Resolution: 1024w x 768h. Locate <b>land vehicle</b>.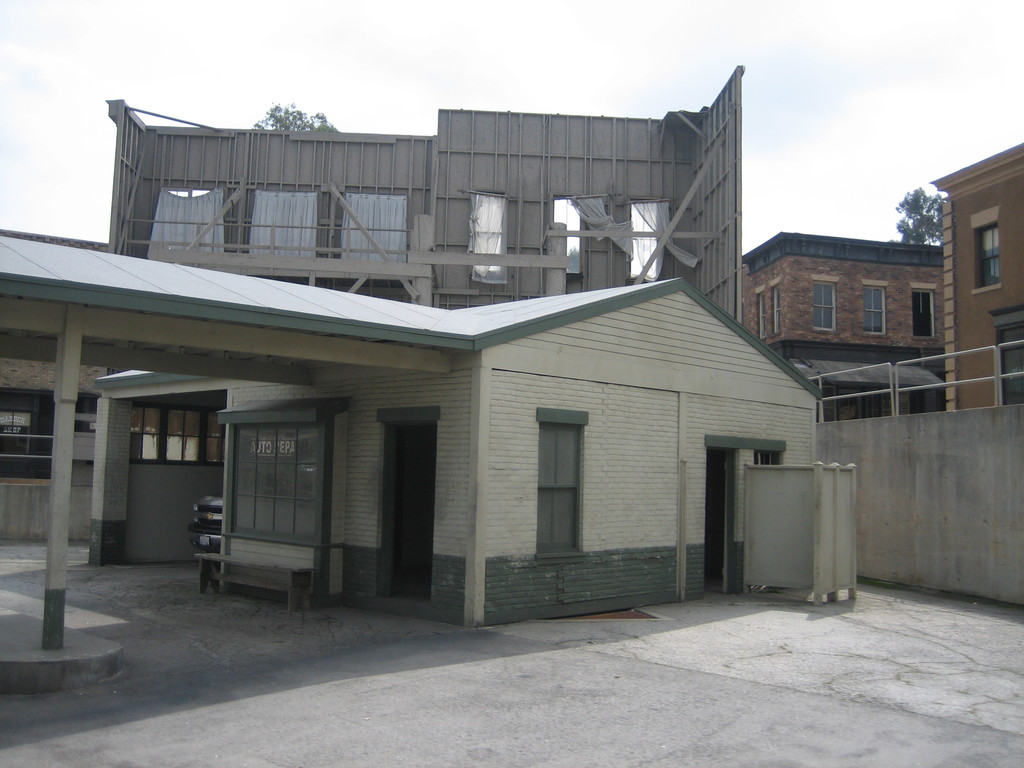
x1=182, y1=492, x2=228, y2=554.
